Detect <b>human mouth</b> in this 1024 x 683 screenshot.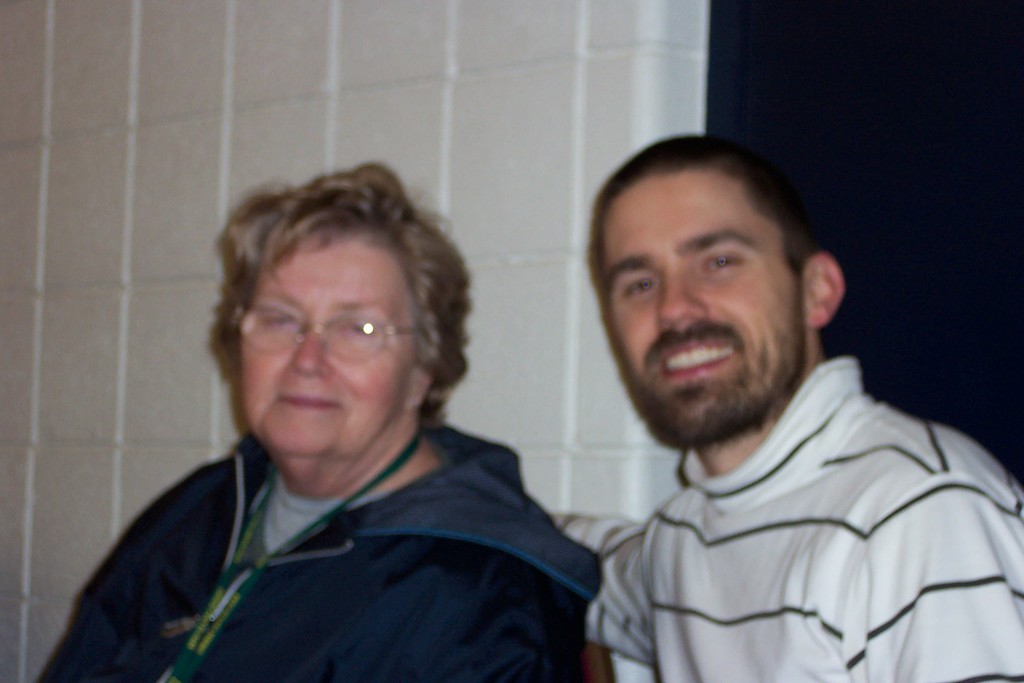
Detection: {"x1": 657, "y1": 333, "x2": 738, "y2": 386}.
